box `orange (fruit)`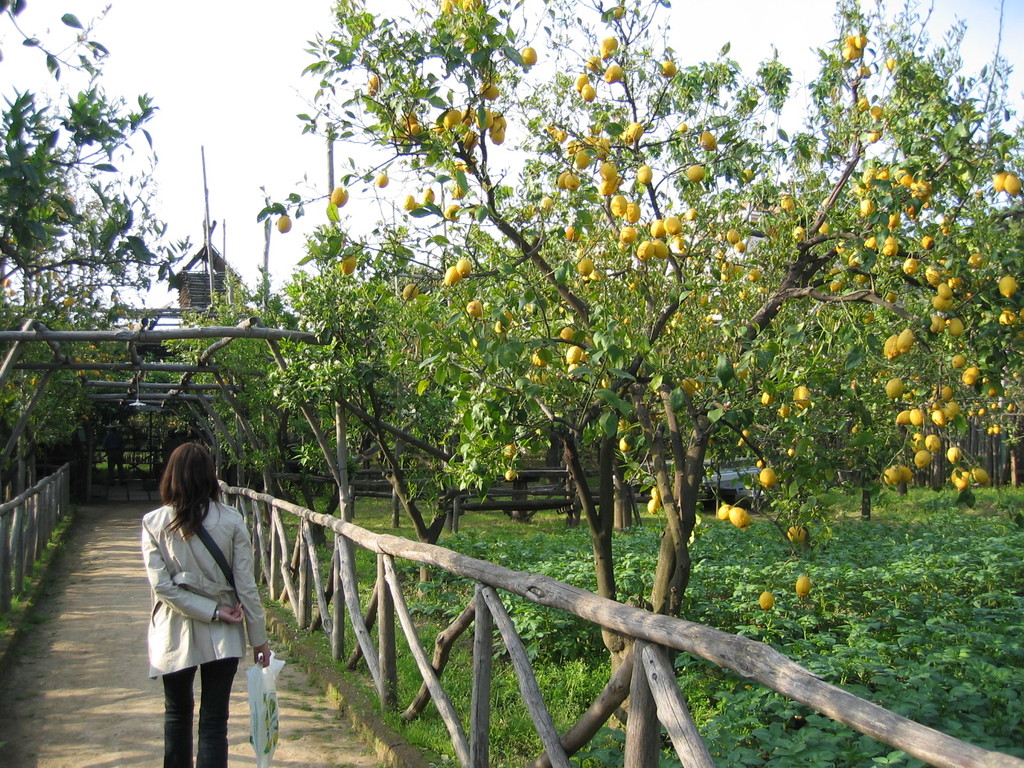
Rect(670, 220, 673, 235)
